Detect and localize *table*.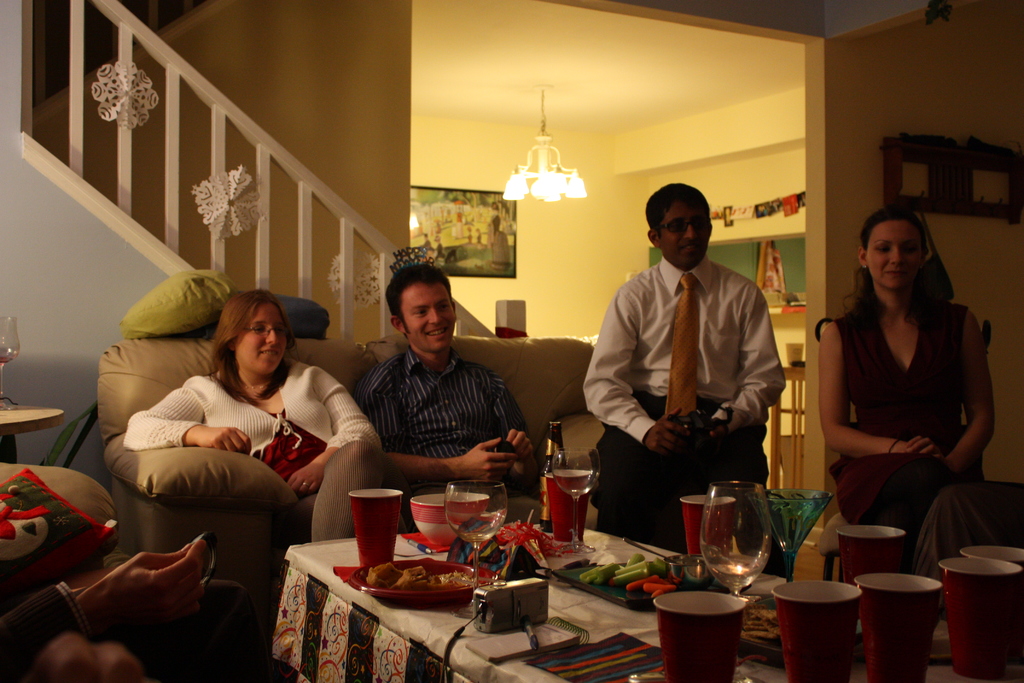
Localized at detection(281, 519, 970, 682).
